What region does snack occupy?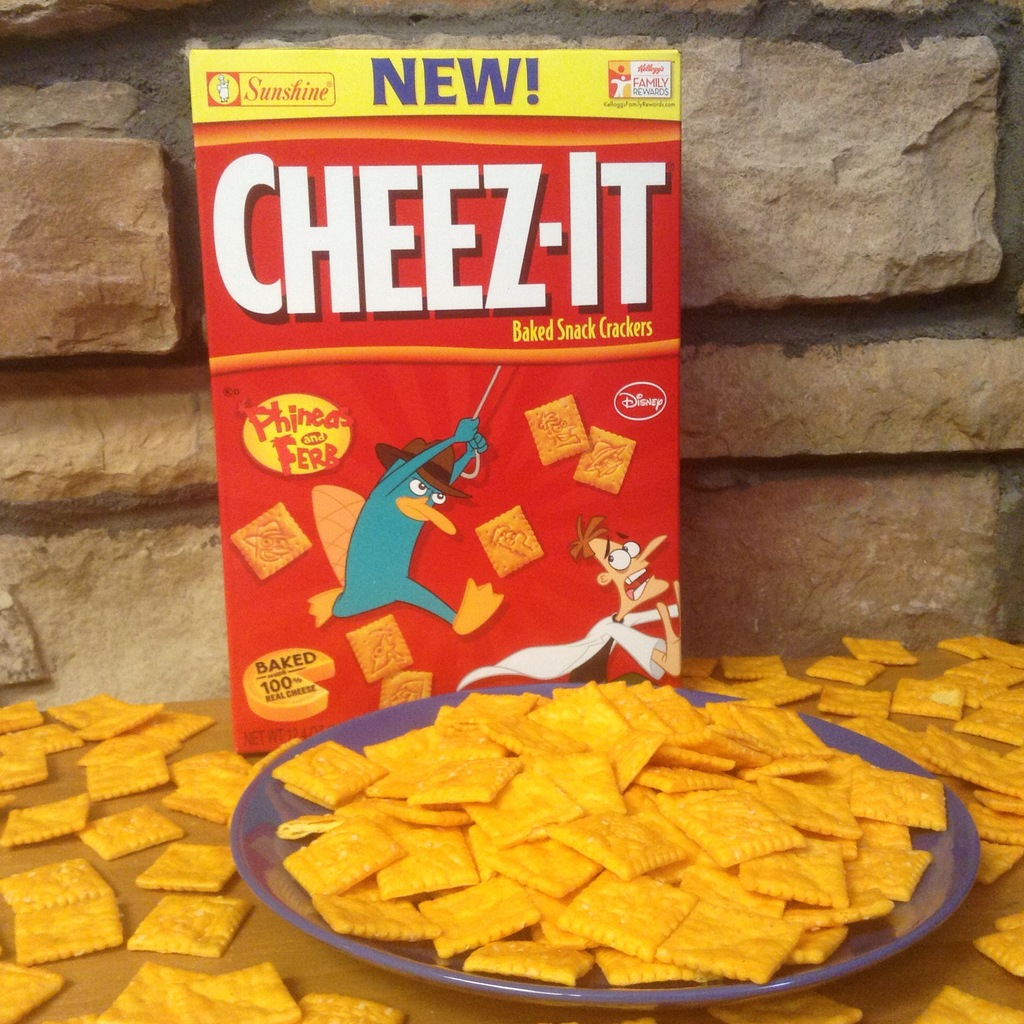
0/959/60/1023.
